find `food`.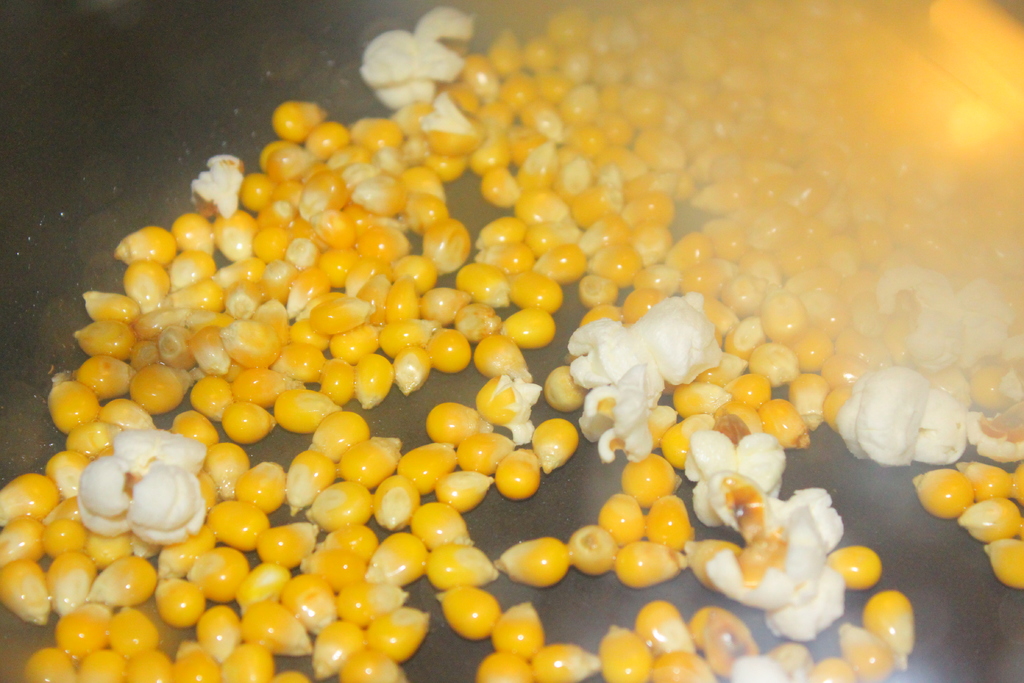
detection(531, 641, 598, 682).
